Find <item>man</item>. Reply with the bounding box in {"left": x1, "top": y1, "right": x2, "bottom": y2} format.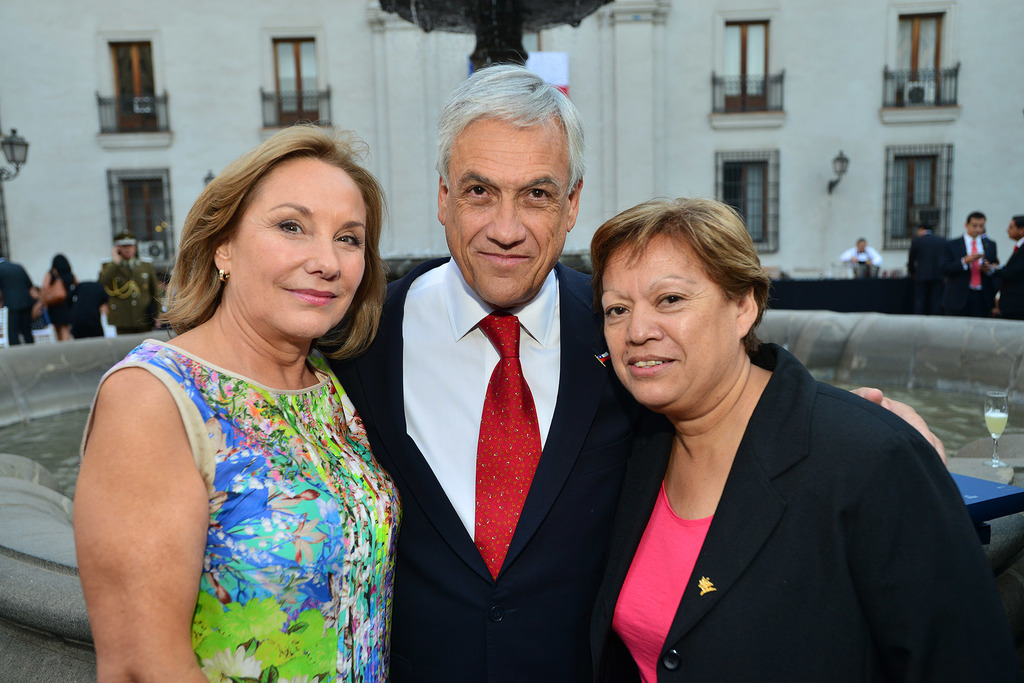
{"left": 907, "top": 222, "right": 953, "bottom": 281}.
